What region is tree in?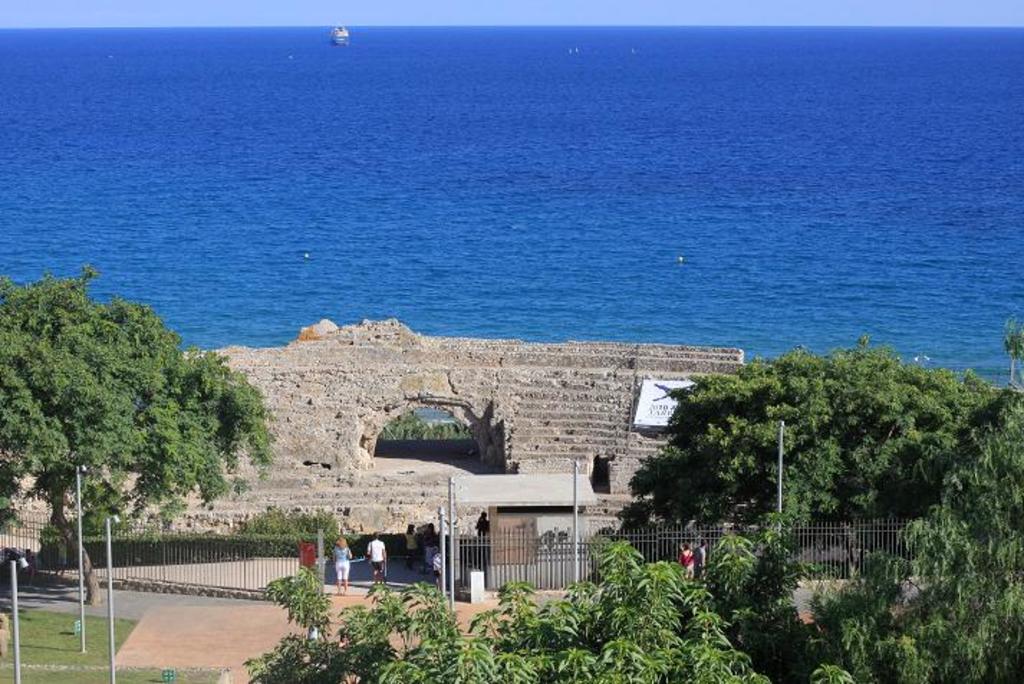
region(582, 342, 998, 536).
